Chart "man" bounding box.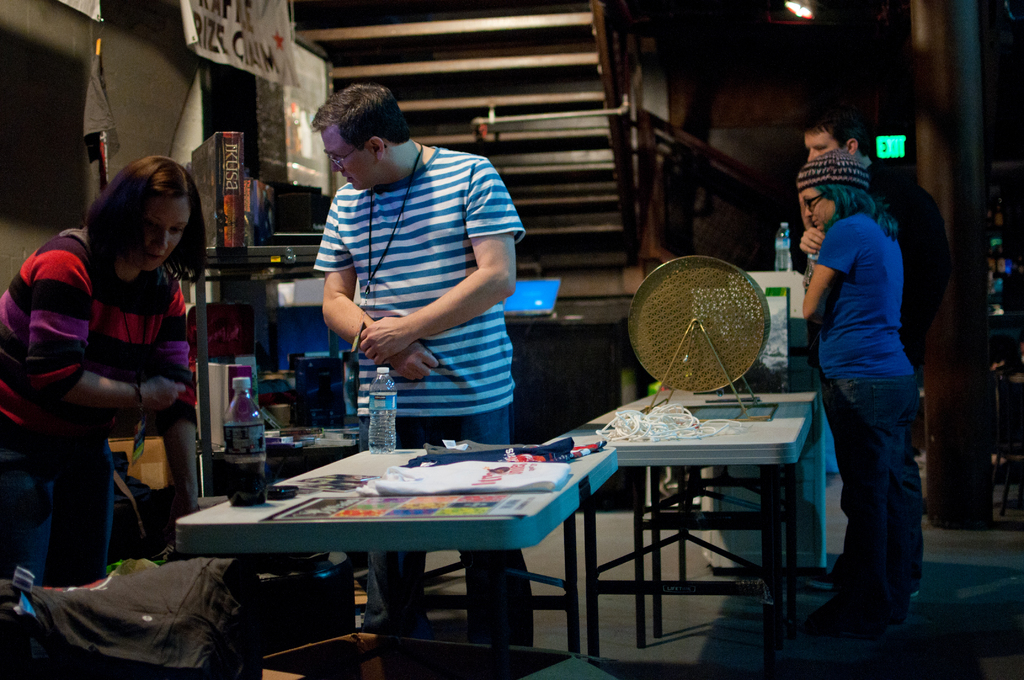
Charted: (x1=796, y1=117, x2=955, y2=361).
